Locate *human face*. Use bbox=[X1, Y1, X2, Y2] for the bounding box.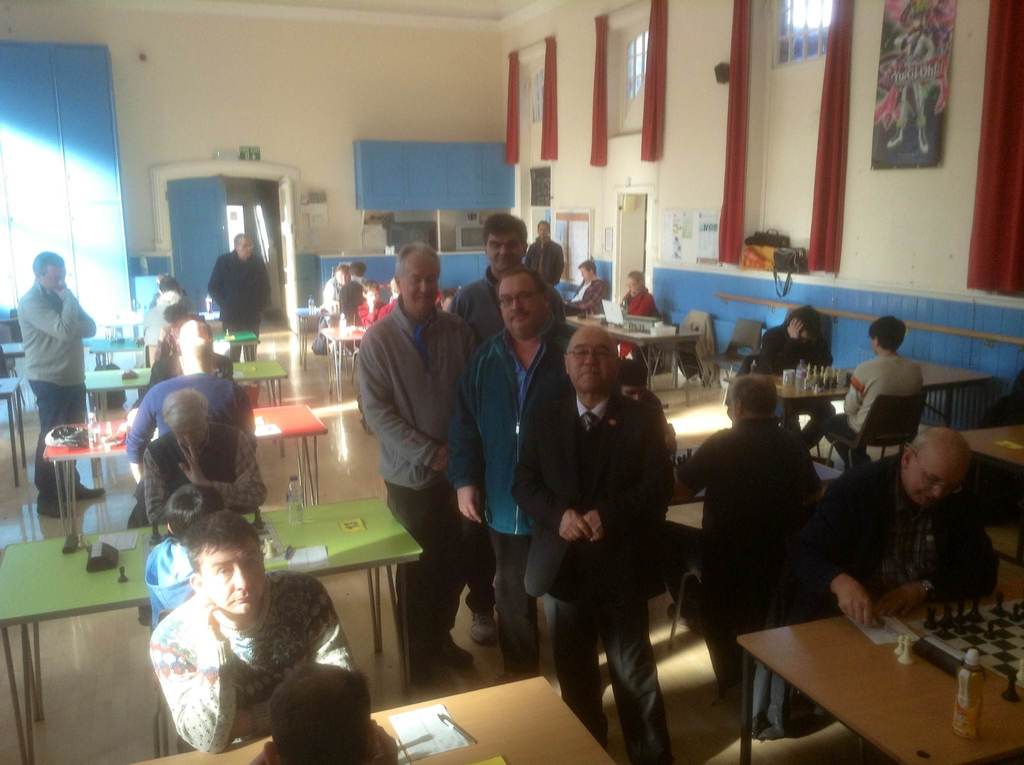
bbox=[540, 218, 550, 238].
